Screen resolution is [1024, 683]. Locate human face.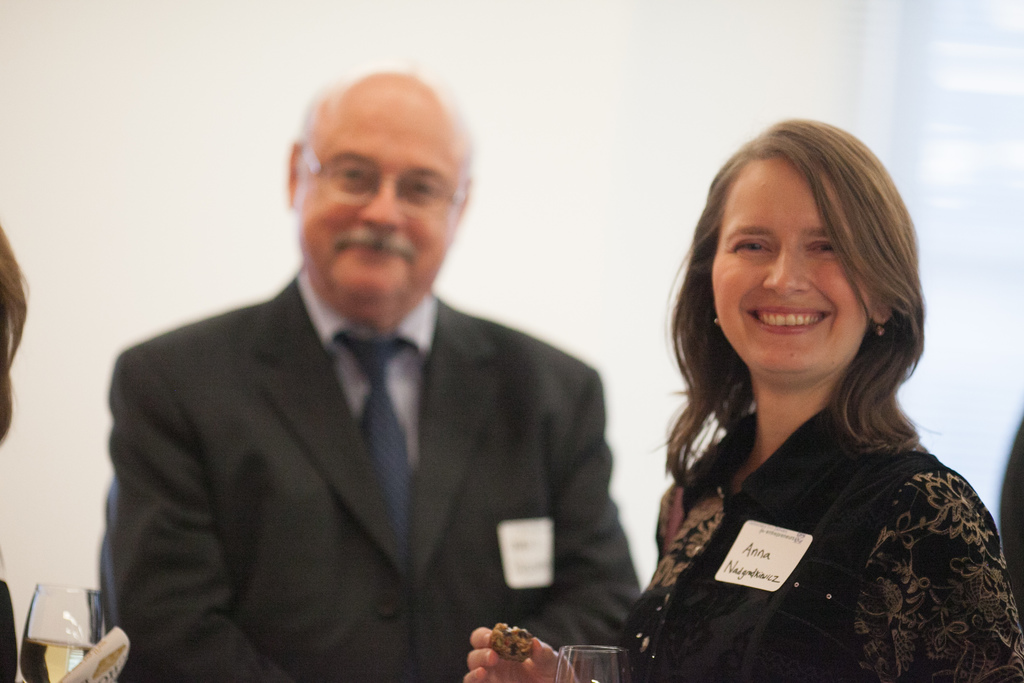
x1=301 y1=115 x2=458 y2=304.
